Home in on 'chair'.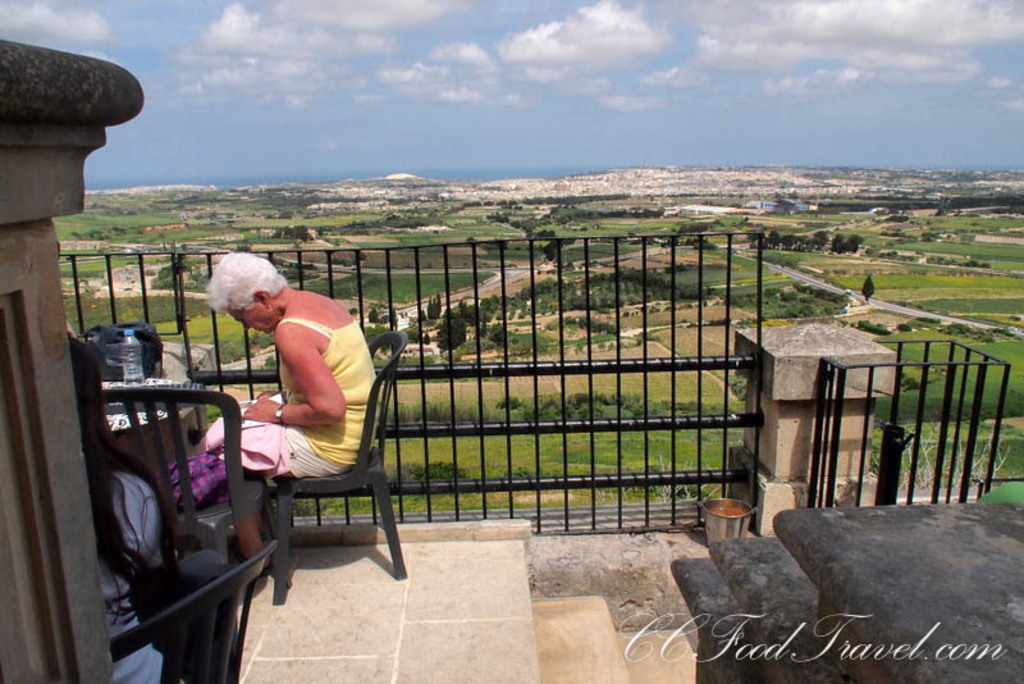
Homed in at <bbox>264, 336, 412, 611</bbox>.
